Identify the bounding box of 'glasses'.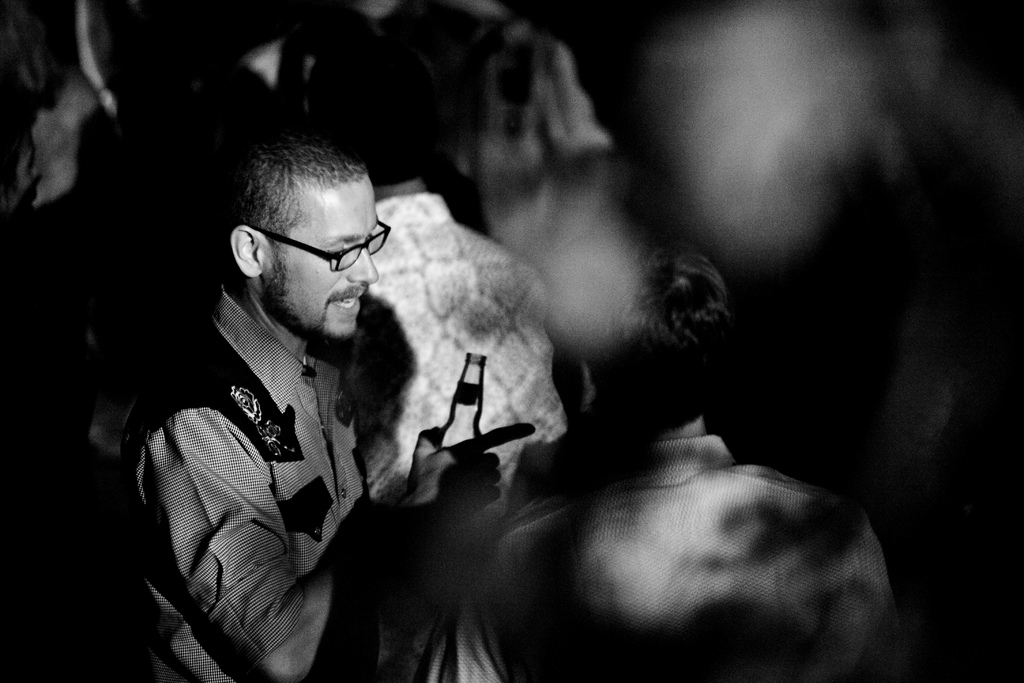
260 211 391 272.
